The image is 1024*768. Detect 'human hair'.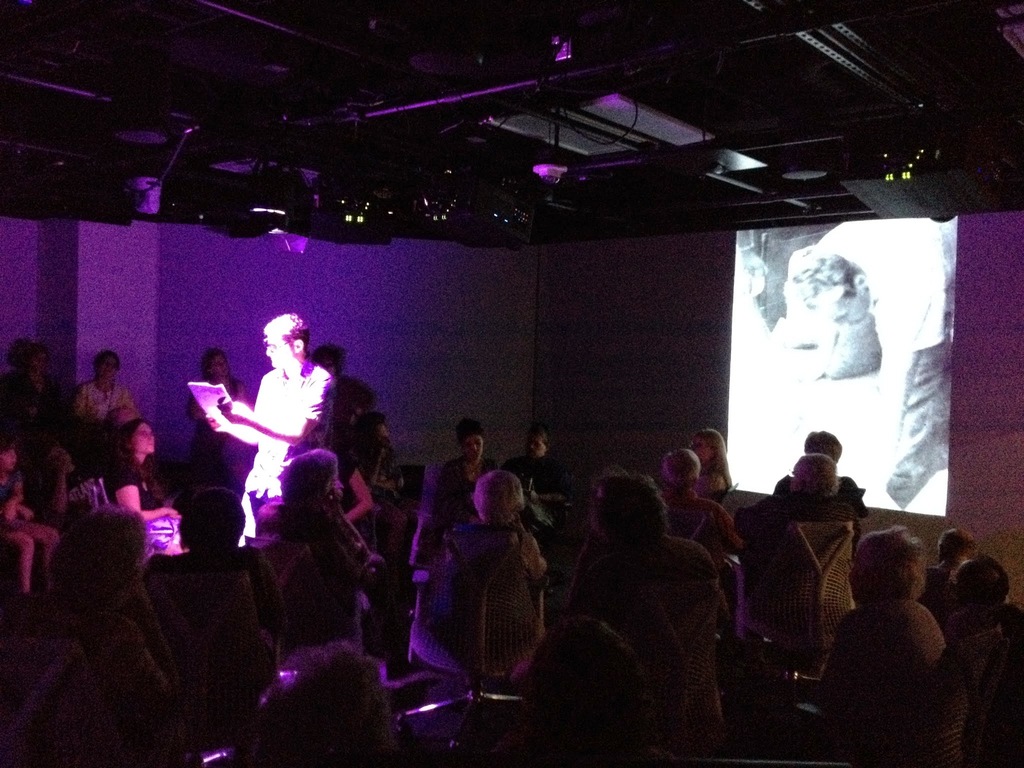
Detection: 283, 447, 336, 504.
